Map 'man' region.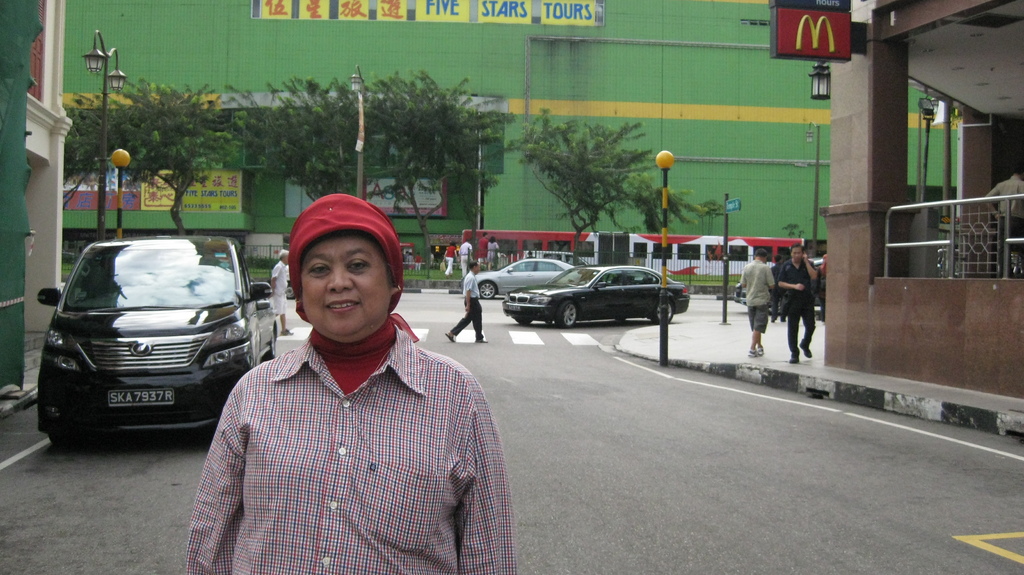
Mapped to bbox=(780, 244, 819, 362).
